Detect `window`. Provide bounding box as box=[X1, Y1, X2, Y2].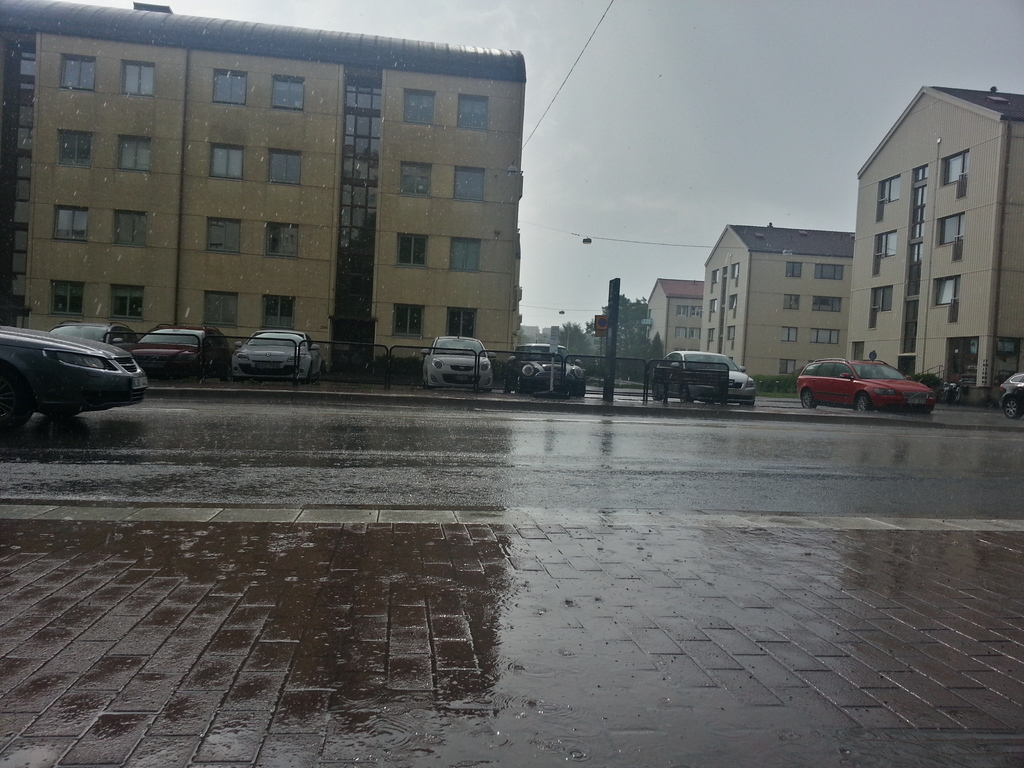
box=[200, 291, 243, 328].
